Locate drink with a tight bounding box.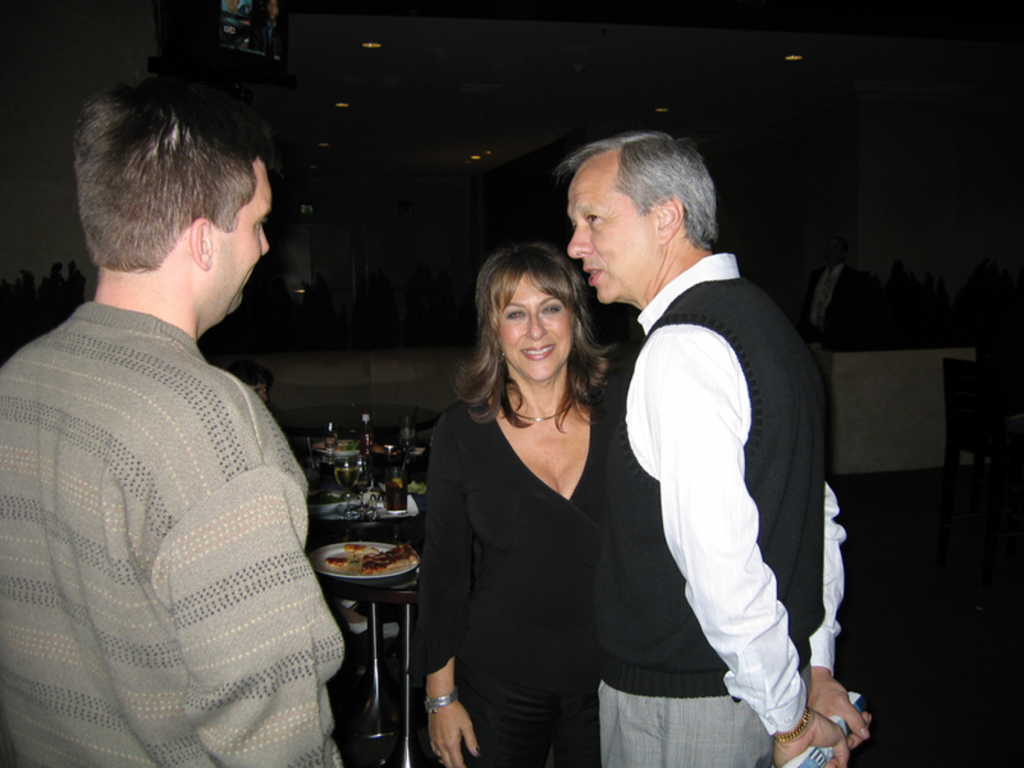
locate(385, 471, 408, 511).
